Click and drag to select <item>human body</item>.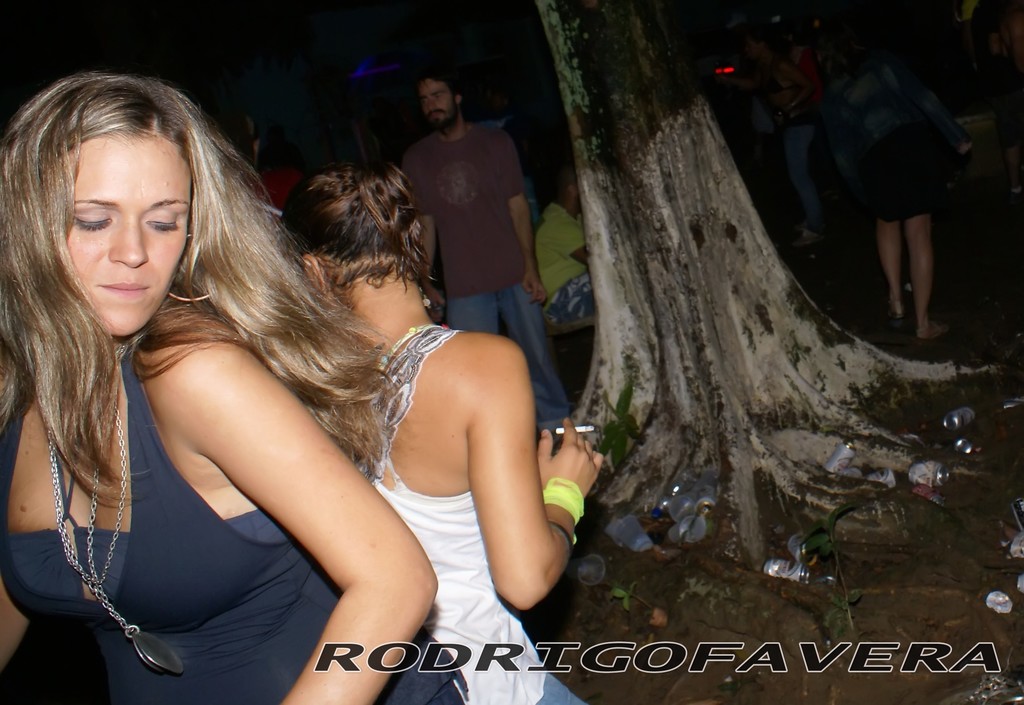
Selection: <bbox>0, 60, 437, 699</bbox>.
